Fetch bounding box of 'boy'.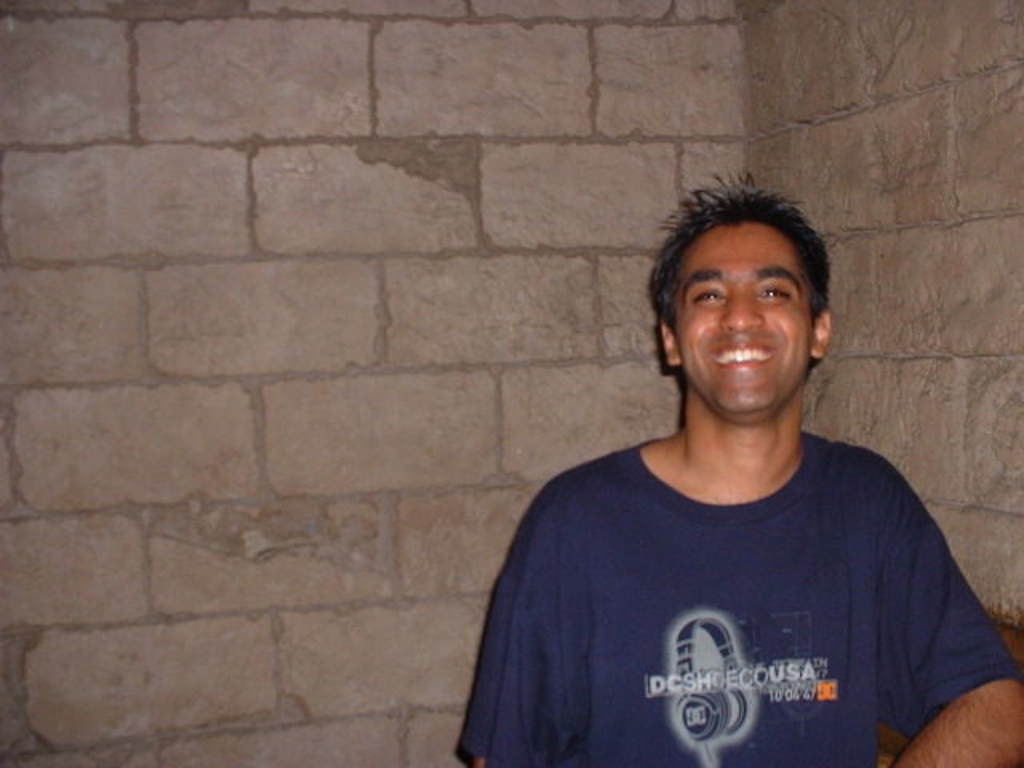
Bbox: region(453, 170, 1022, 766).
